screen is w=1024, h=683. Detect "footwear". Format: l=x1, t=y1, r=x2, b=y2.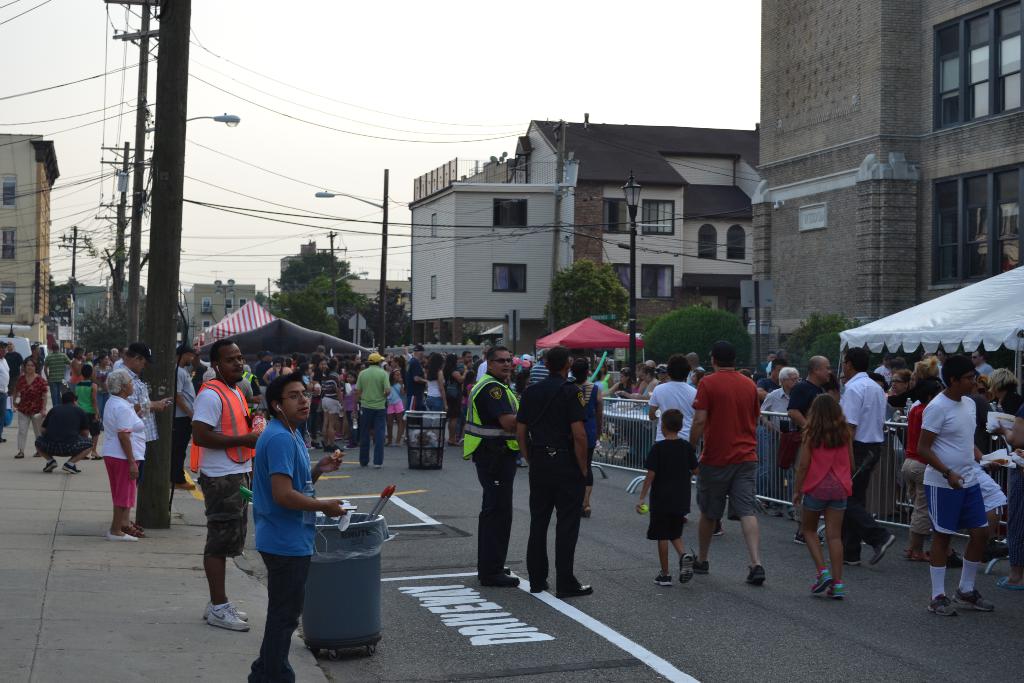
l=810, t=565, r=832, b=595.
